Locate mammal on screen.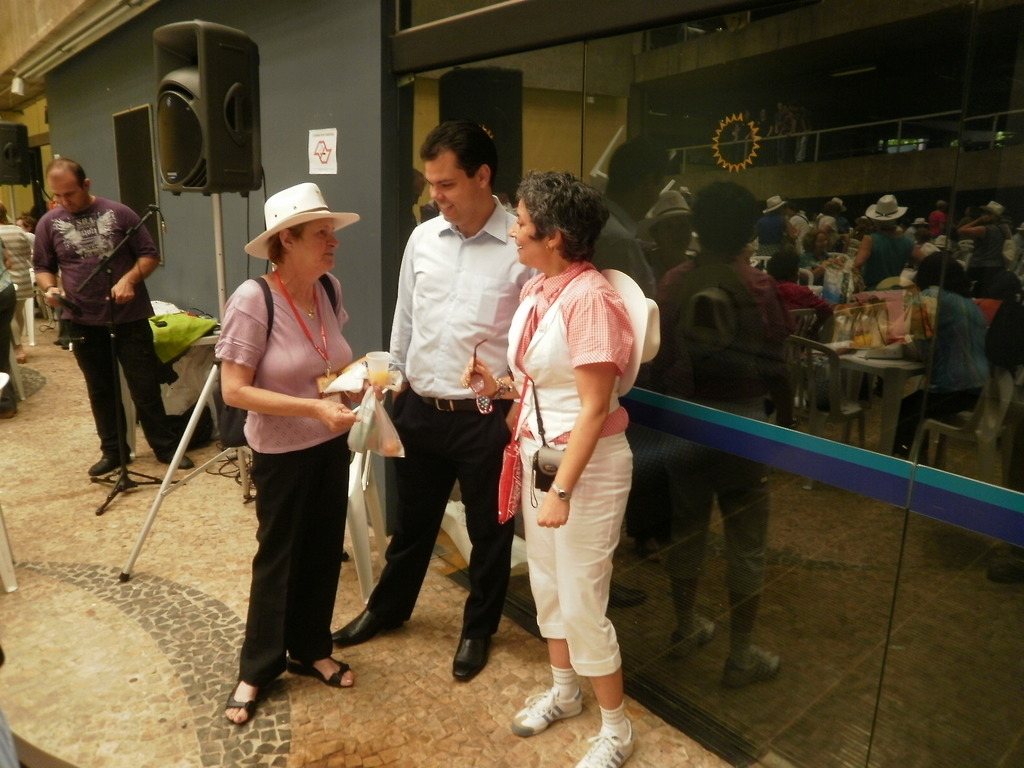
On screen at {"left": 0, "top": 627, "right": 86, "bottom": 767}.
